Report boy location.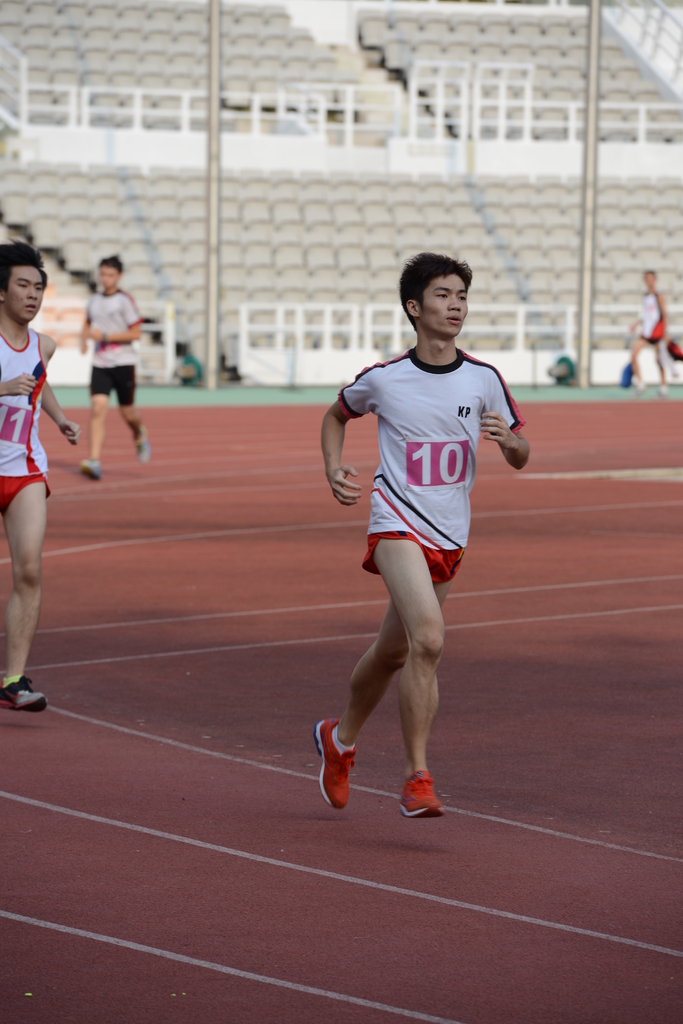
Report: detection(317, 248, 528, 822).
